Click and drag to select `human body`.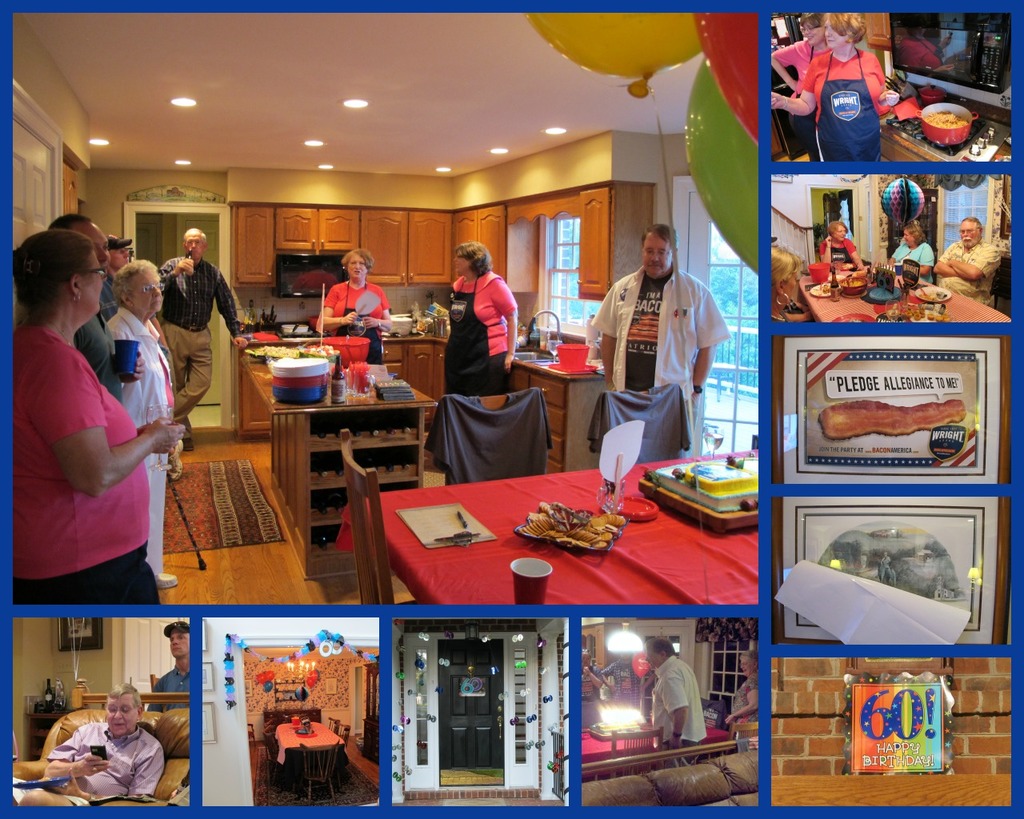
Selection: region(818, 235, 866, 268).
